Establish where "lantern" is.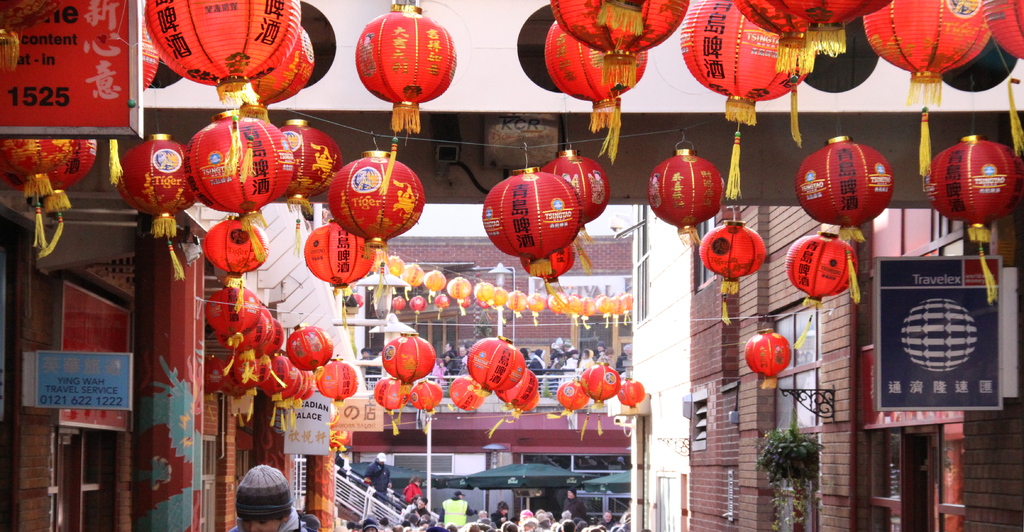
Established at <bbox>925, 132, 1012, 300</bbox>.
